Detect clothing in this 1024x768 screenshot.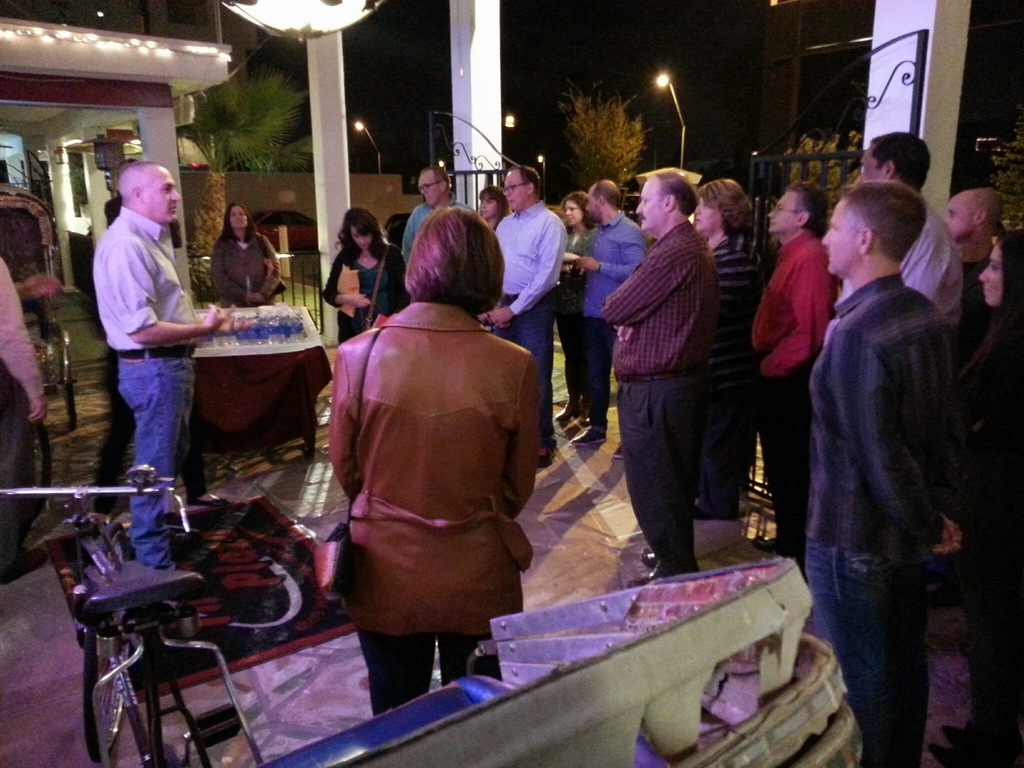
Detection: (106,212,198,569).
